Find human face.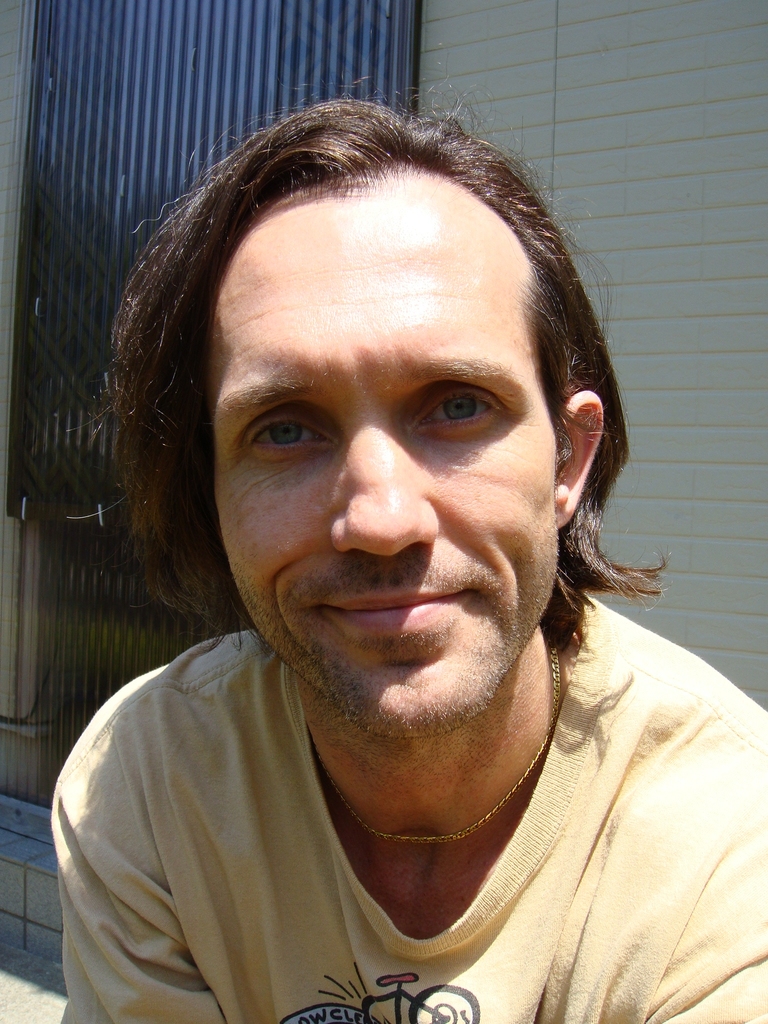
(left=212, top=162, right=561, bottom=743).
